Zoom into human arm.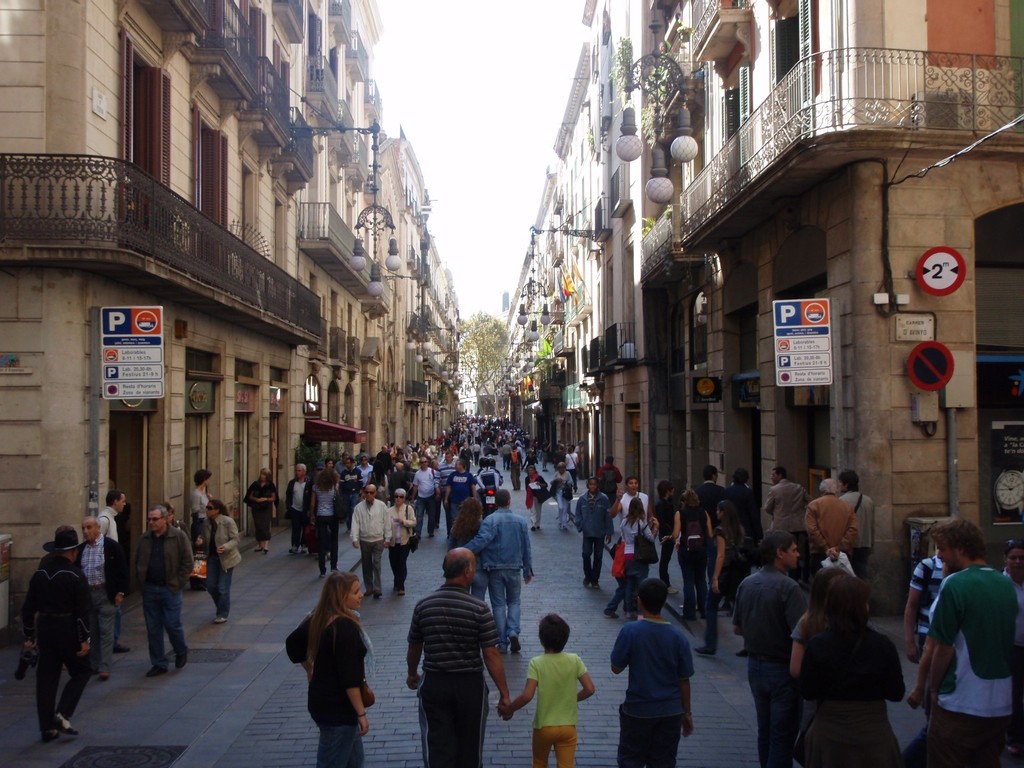
Zoom target: <box>615,466,621,485</box>.
